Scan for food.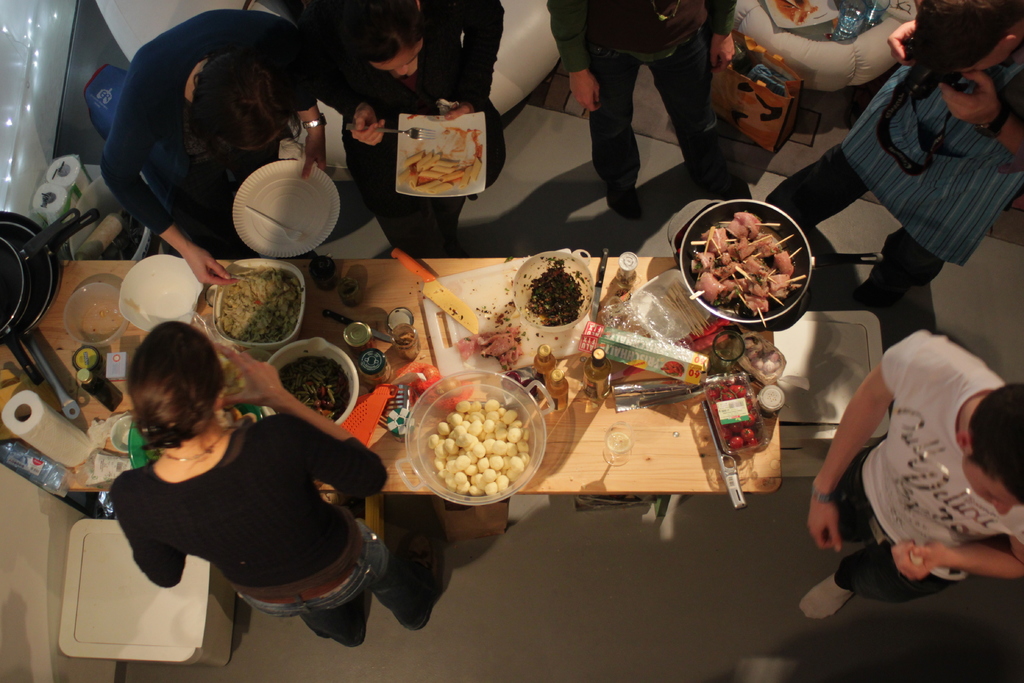
Scan result: [left=447, top=286, right=544, bottom=372].
